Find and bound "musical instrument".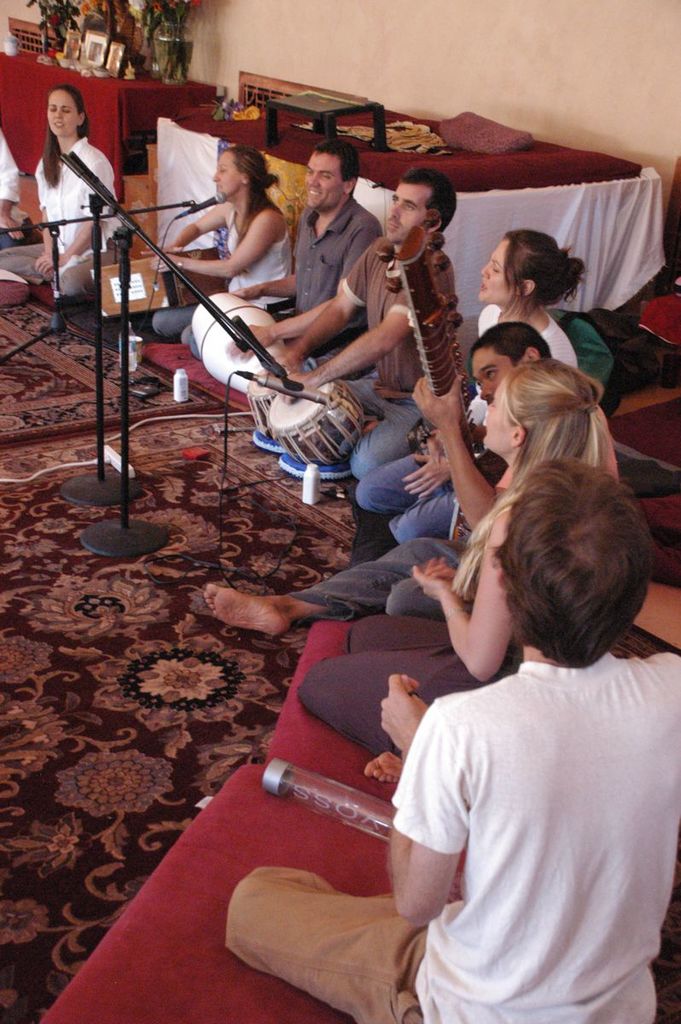
Bound: (249,355,331,448).
